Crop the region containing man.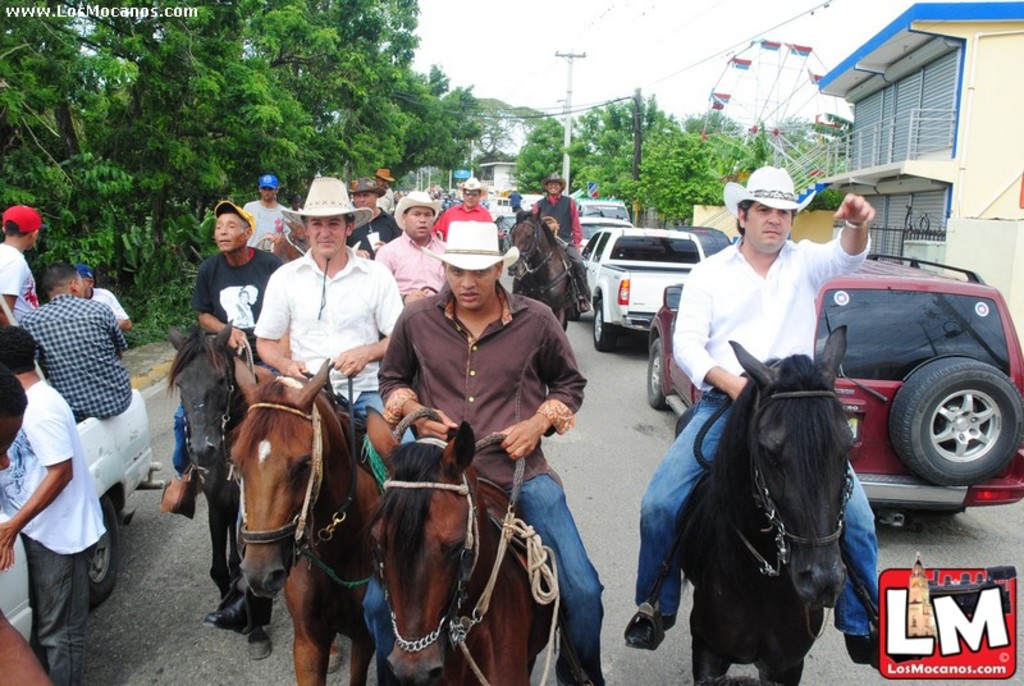
Crop region: [x1=534, y1=175, x2=588, y2=252].
